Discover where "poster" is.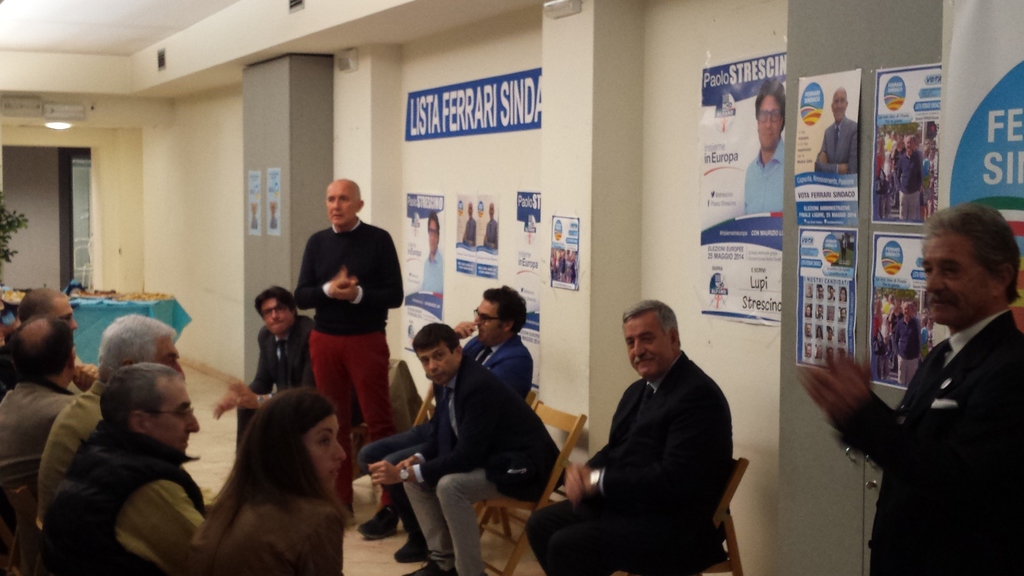
Discovered at (692, 46, 785, 328).
